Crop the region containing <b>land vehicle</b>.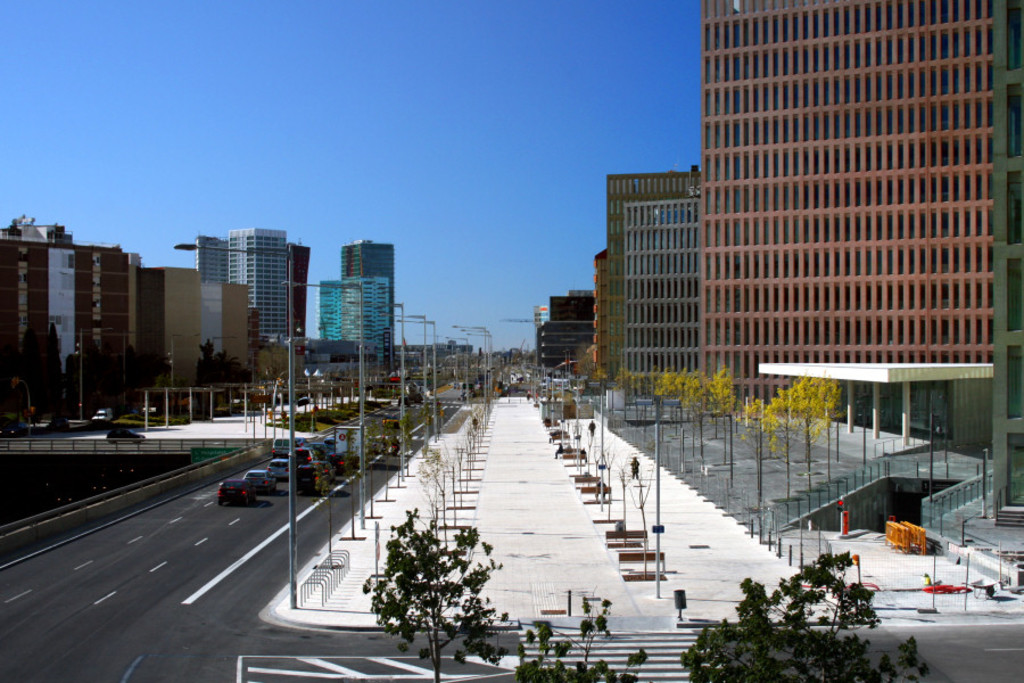
Crop region: (left=291, top=461, right=331, bottom=496).
